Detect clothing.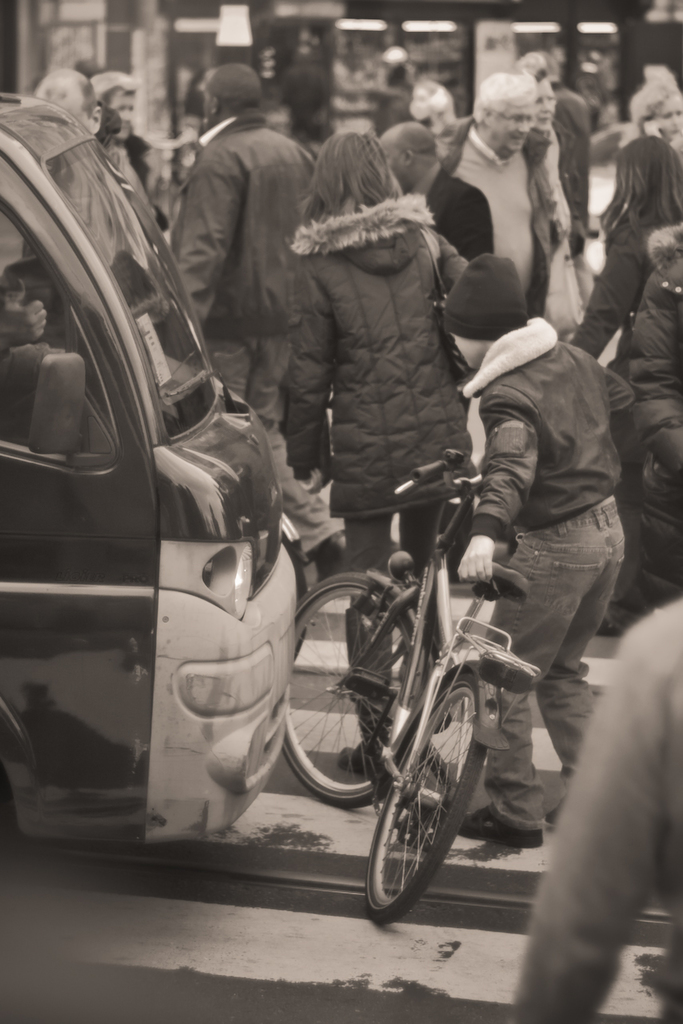
Detected at left=556, top=84, right=604, bottom=236.
